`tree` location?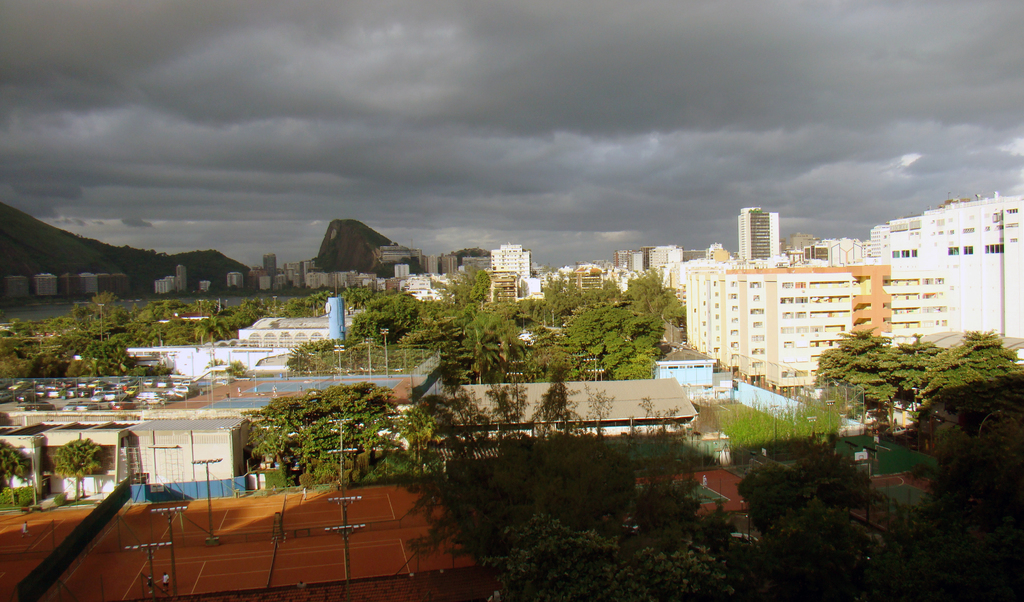
l=101, t=331, r=136, b=377
